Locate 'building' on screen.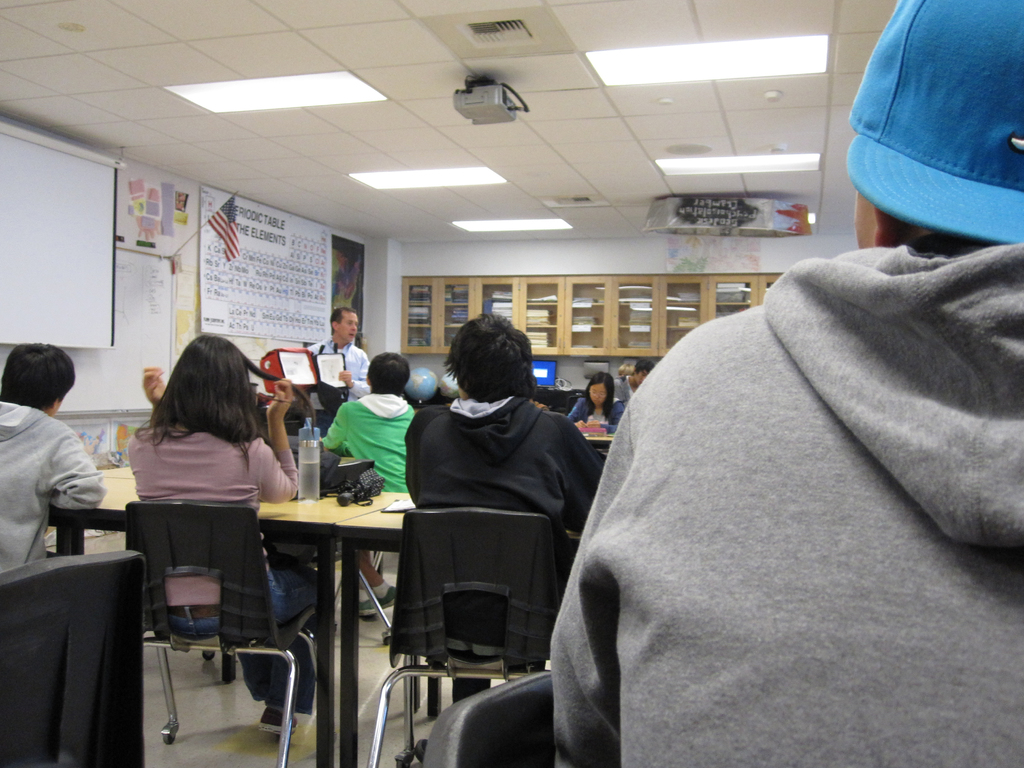
On screen at rect(0, 0, 1023, 767).
